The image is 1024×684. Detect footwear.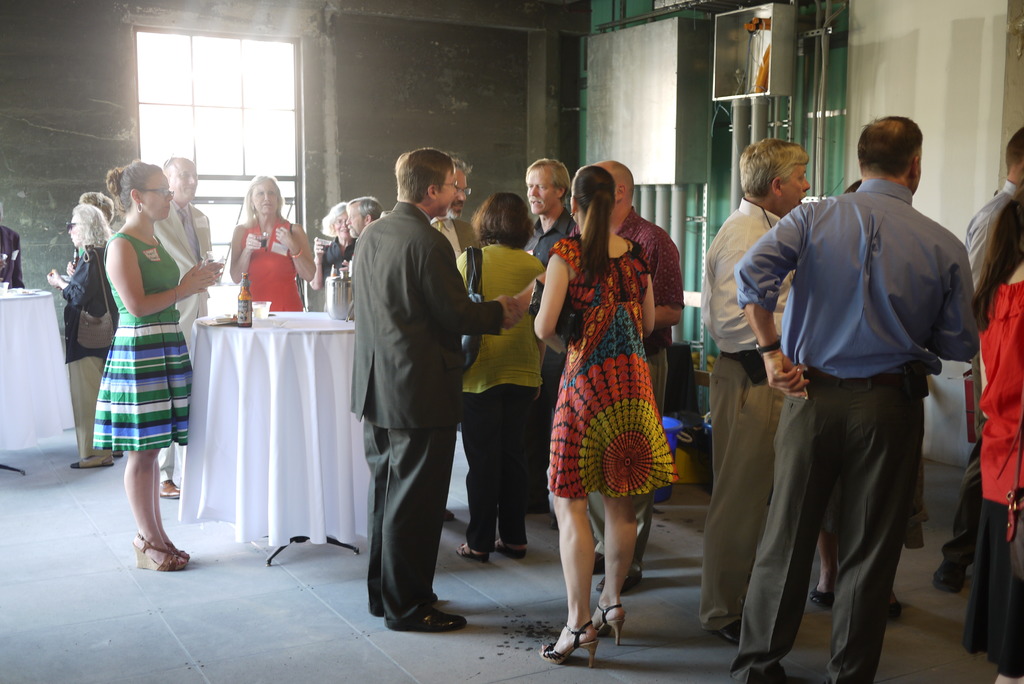
Detection: (563,596,630,666).
